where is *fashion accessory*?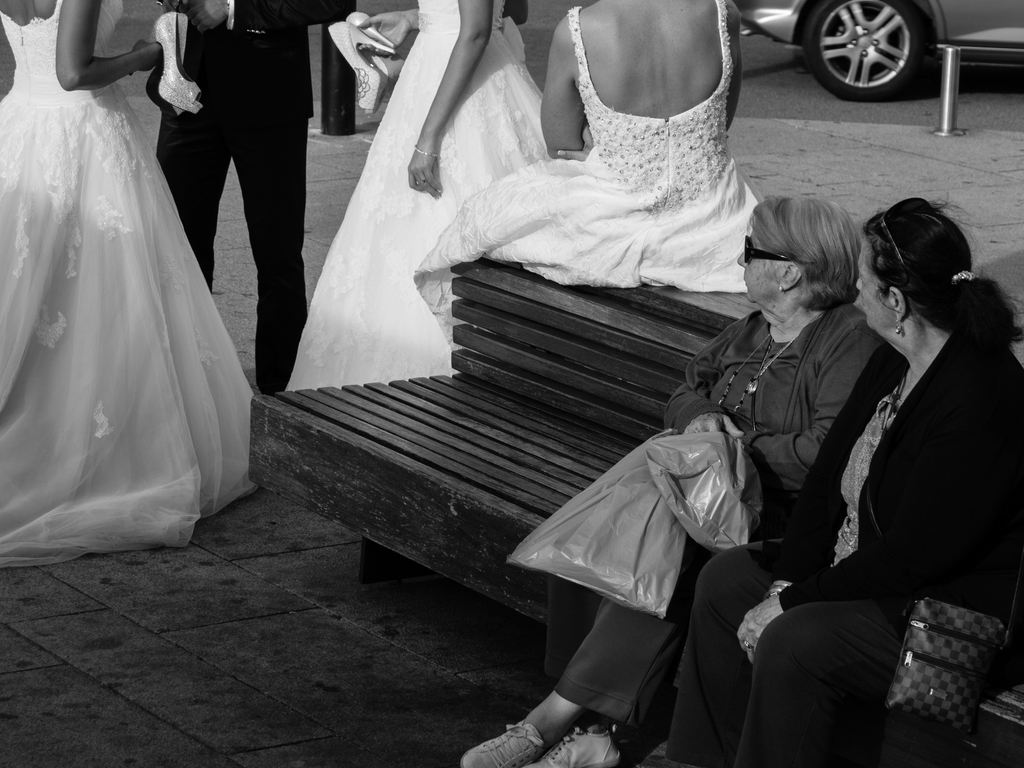
box=[780, 286, 785, 293].
